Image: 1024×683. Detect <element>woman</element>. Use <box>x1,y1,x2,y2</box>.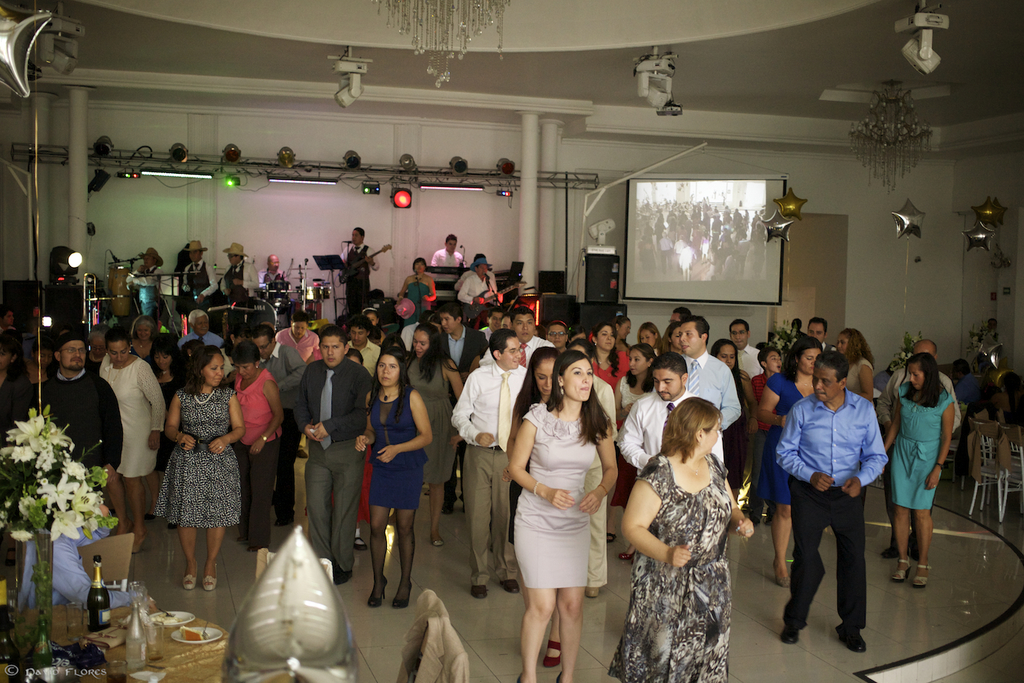
<box>715,340,745,386</box>.
